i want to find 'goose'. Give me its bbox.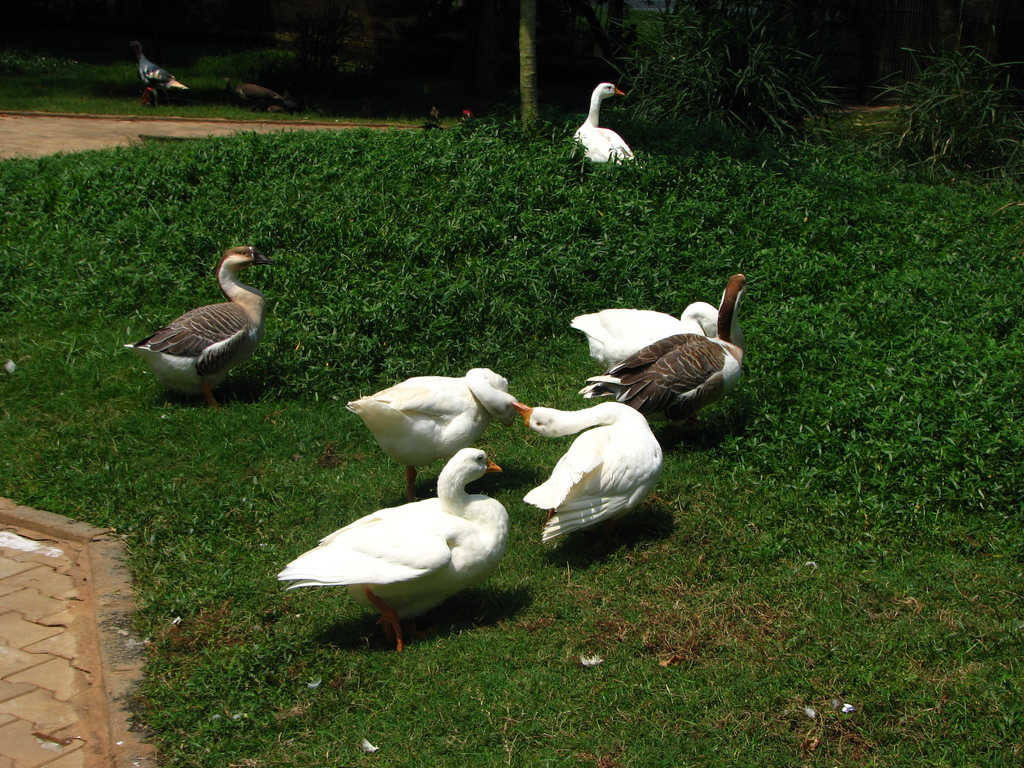
[left=127, top=246, right=278, bottom=404].
